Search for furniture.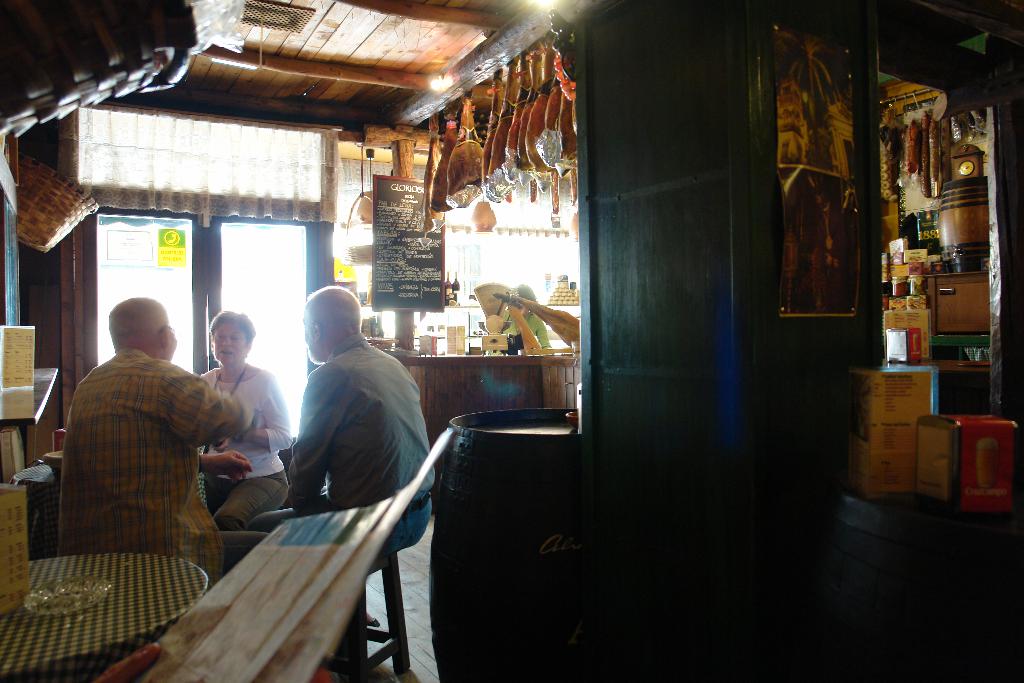
Found at x1=0, y1=554, x2=207, y2=682.
